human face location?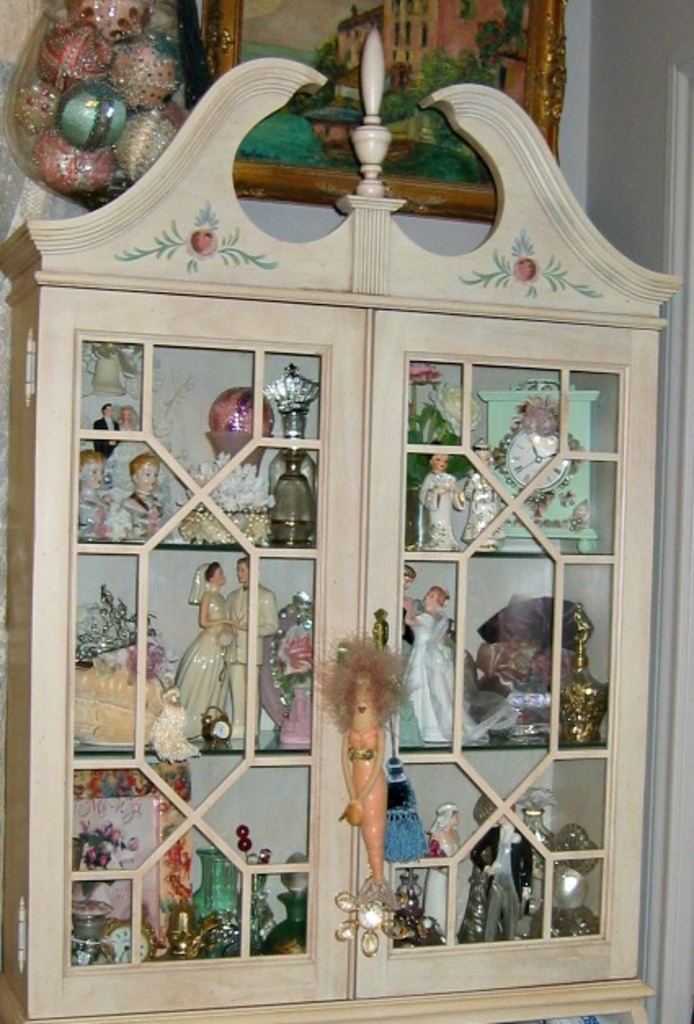
[103,400,118,420]
